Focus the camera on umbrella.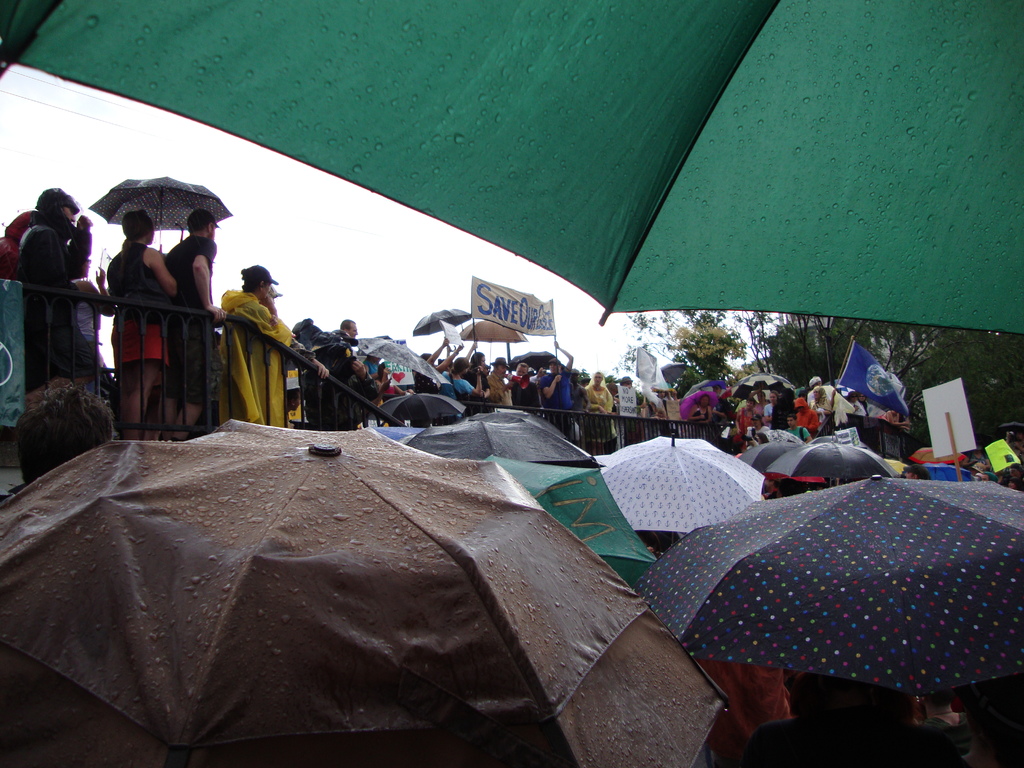
Focus region: rect(458, 314, 529, 359).
